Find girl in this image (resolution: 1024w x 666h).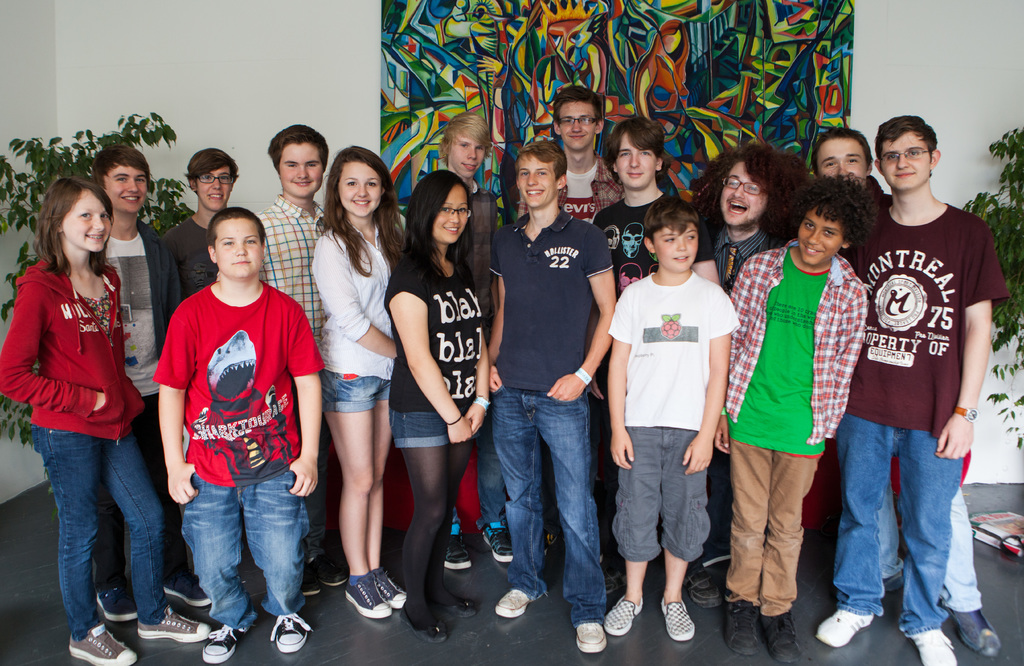
<bbox>383, 169, 492, 633</bbox>.
